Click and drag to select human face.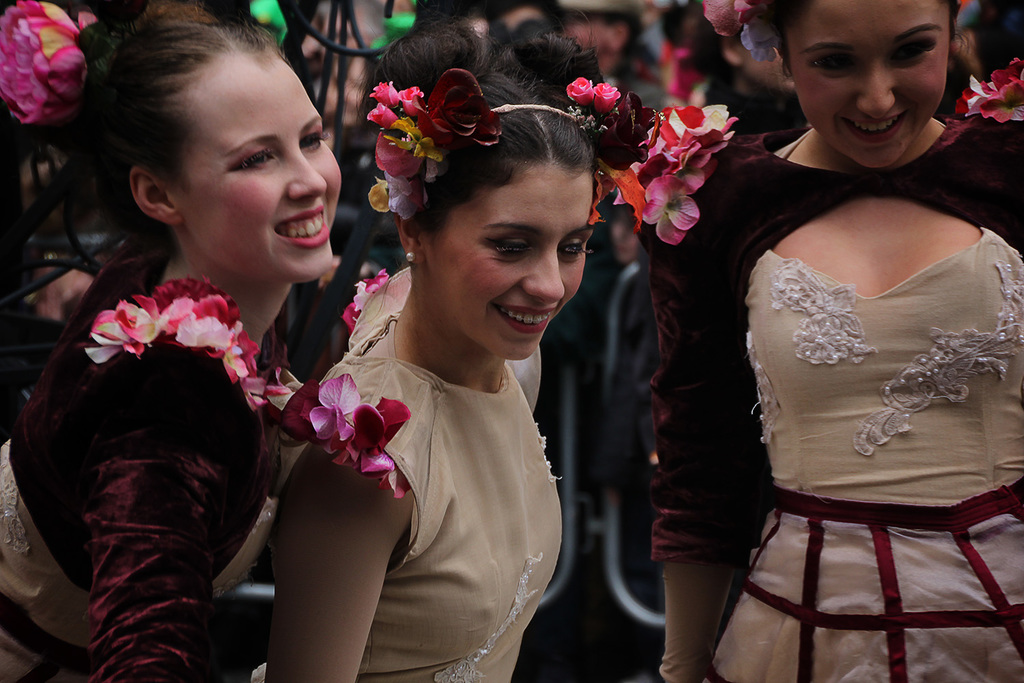
Selection: (167, 22, 342, 282).
